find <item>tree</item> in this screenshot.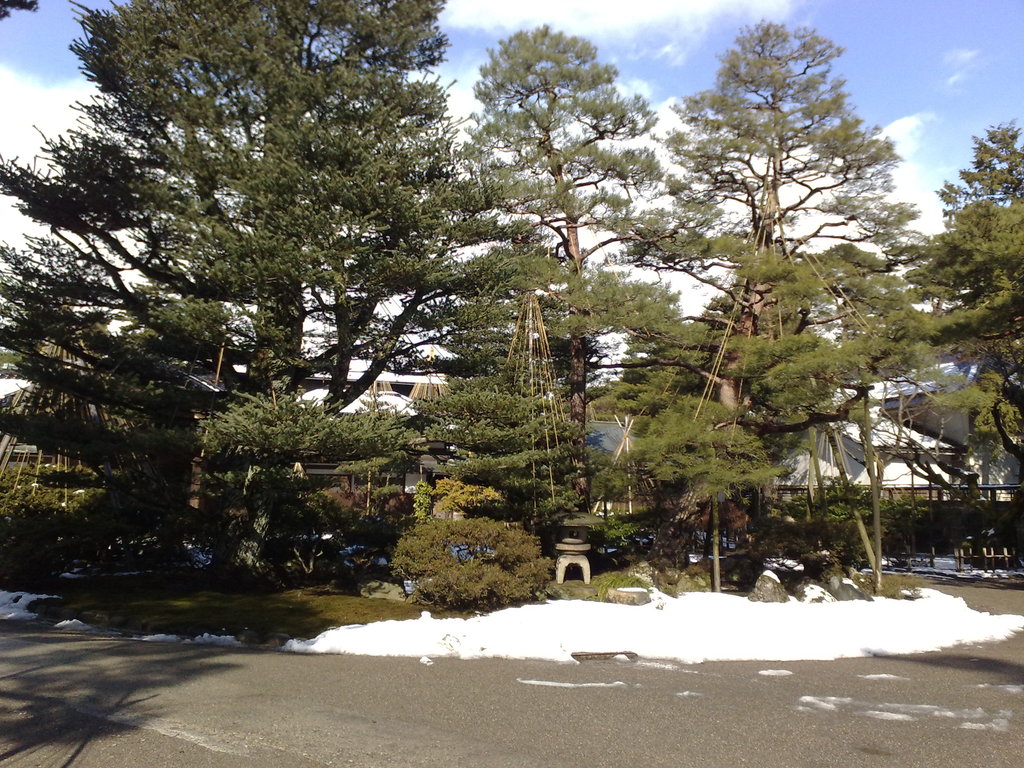
The bounding box for <item>tree</item> is left=382, top=507, right=552, bottom=625.
